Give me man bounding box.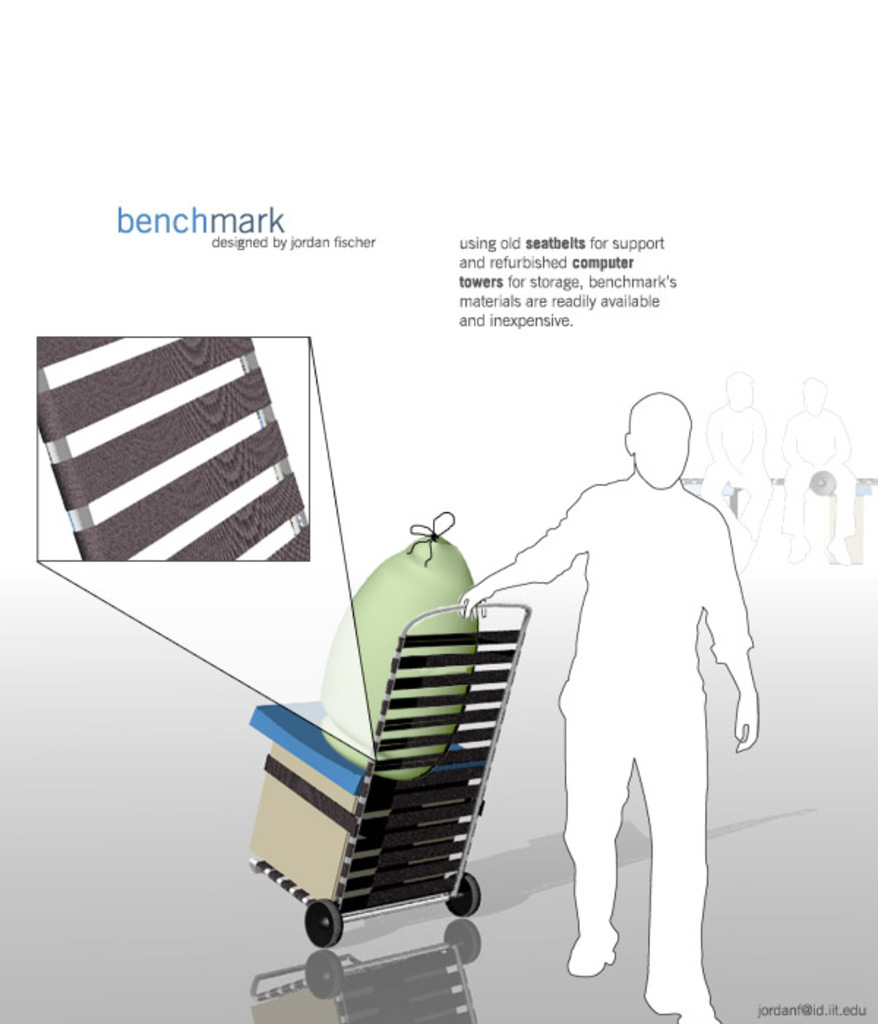
rect(777, 373, 853, 563).
